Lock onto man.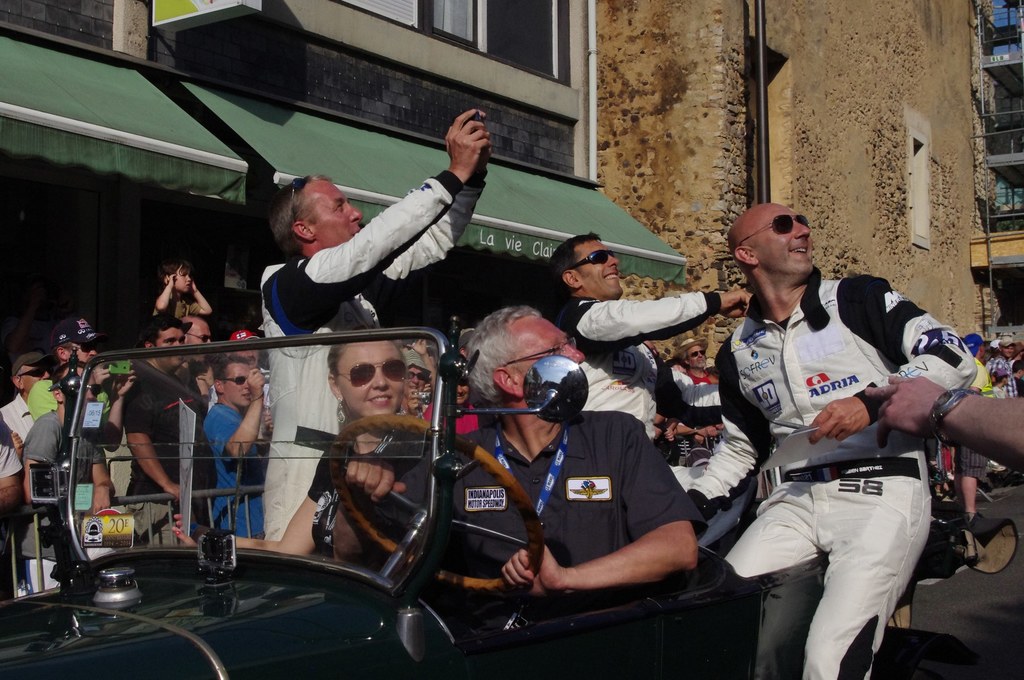
Locked: x1=5 y1=360 x2=120 y2=566.
